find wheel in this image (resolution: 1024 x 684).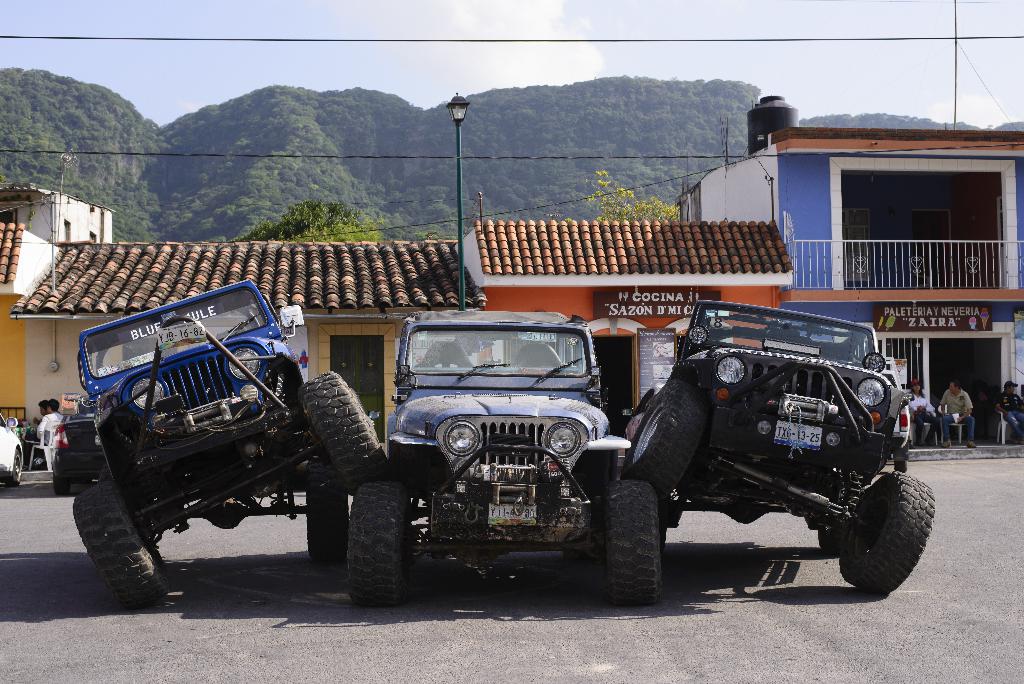
(left=10, top=448, right=21, bottom=486).
